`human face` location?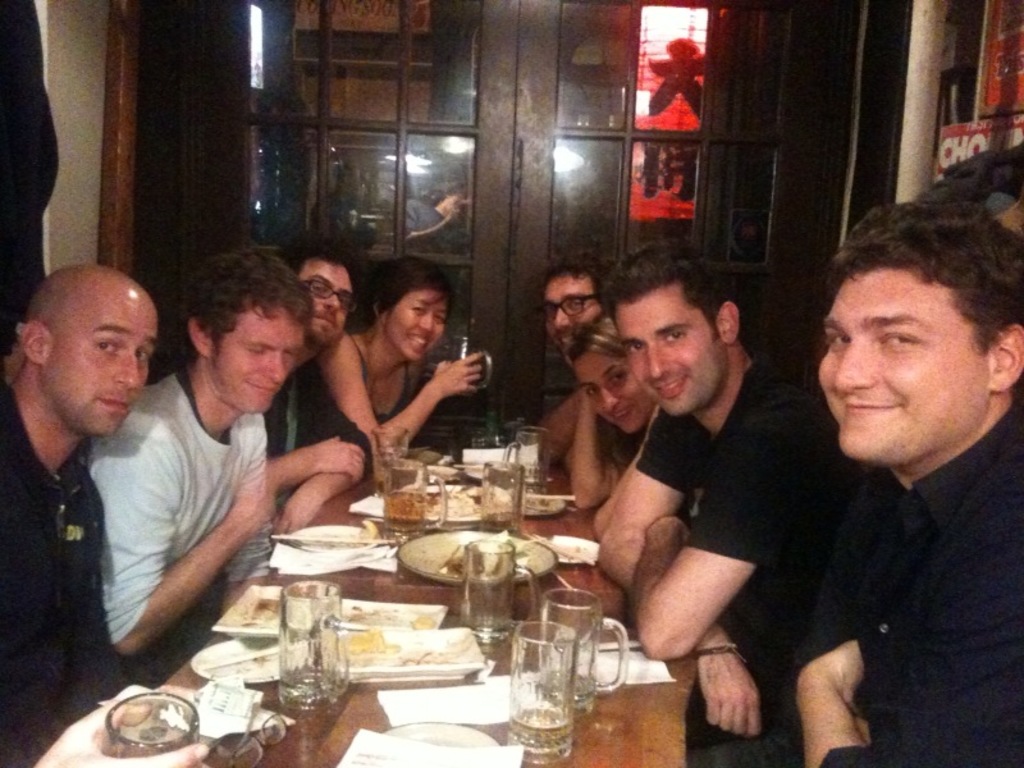
bbox=[49, 284, 157, 435]
